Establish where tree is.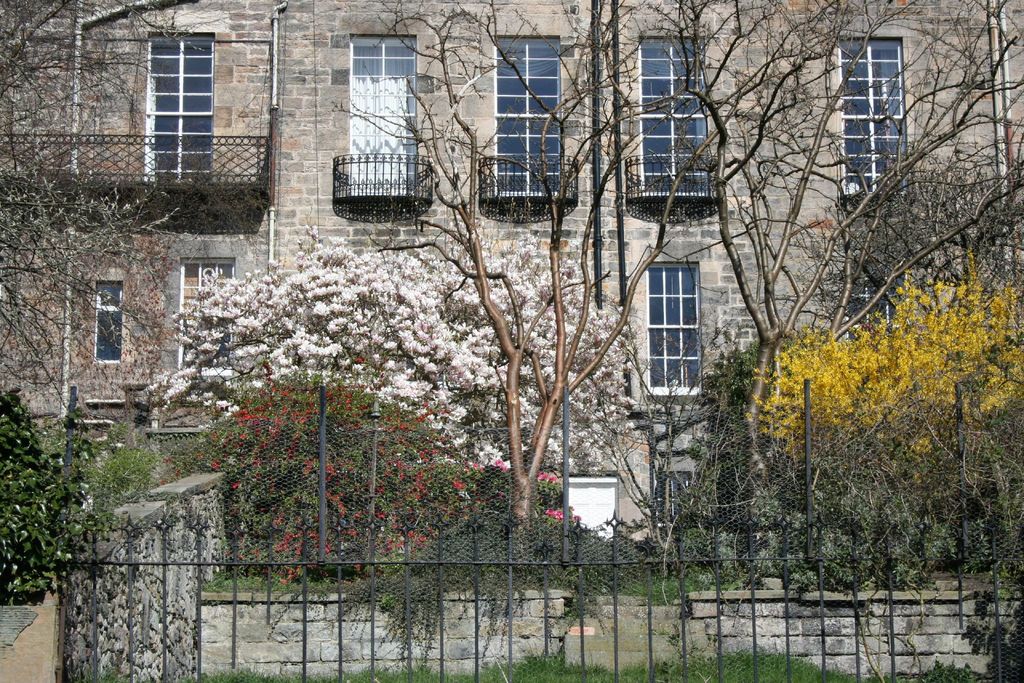
Established at pyautogui.locateOnScreen(318, 0, 748, 552).
